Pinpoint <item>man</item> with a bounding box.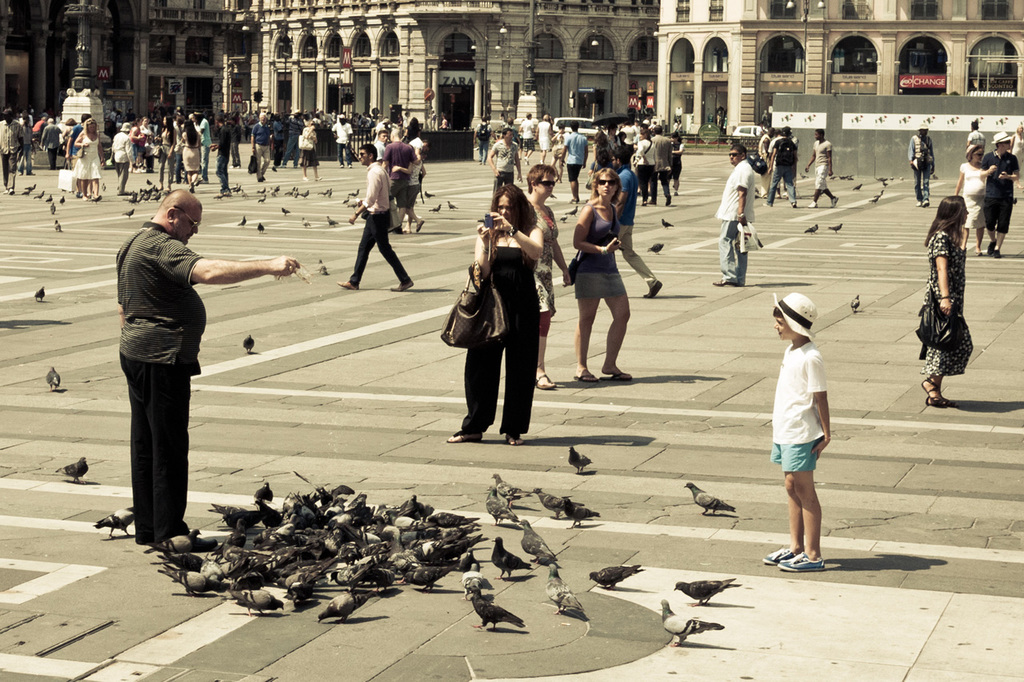
394/120/421/241.
